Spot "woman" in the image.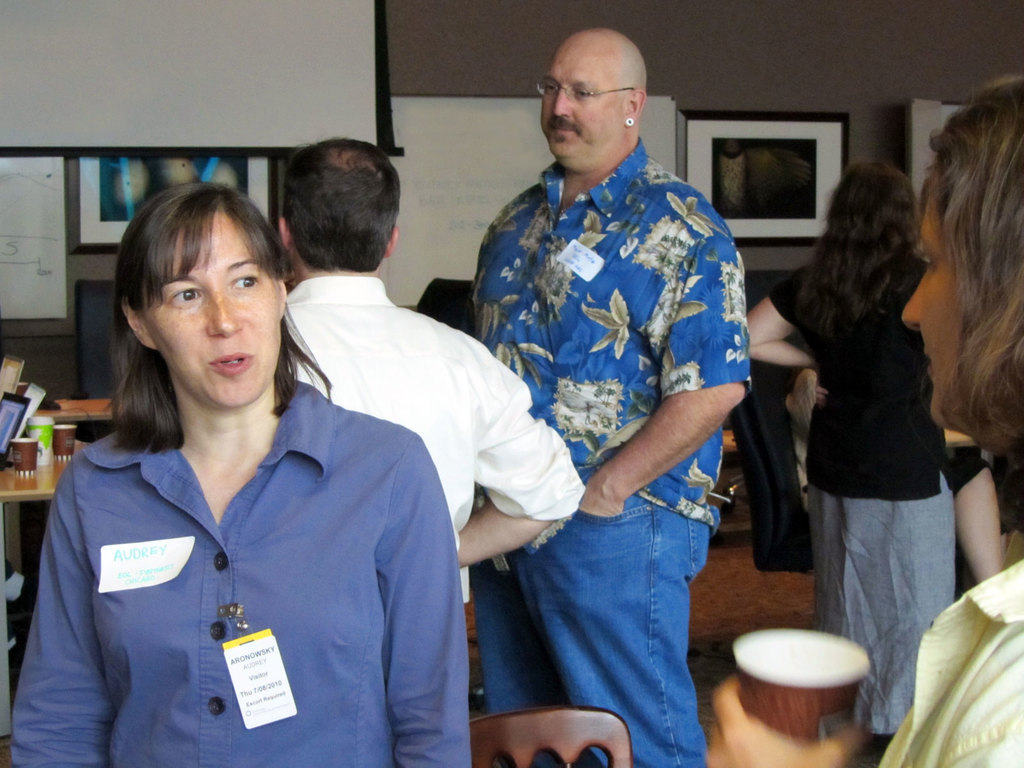
"woman" found at l=13, t=184, r=470, b=767.
